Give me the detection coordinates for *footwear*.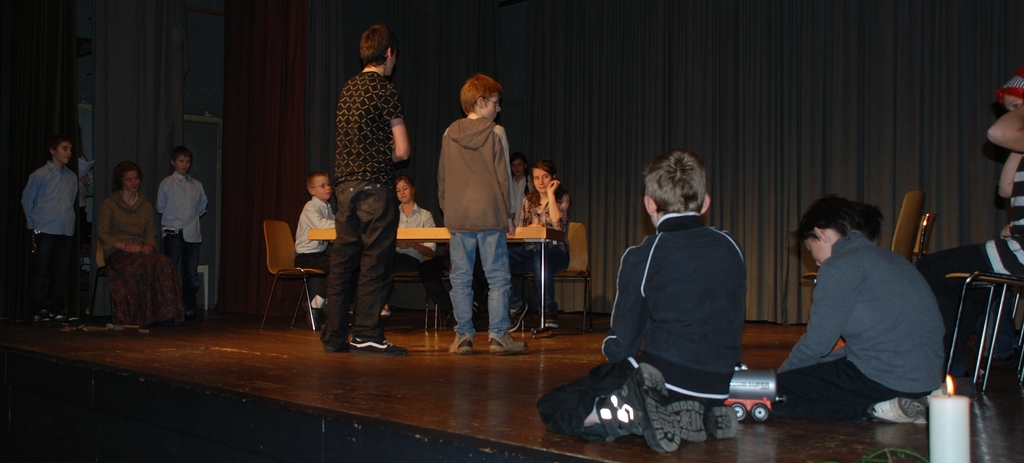
bbox=(488, 334, 527, 354).
